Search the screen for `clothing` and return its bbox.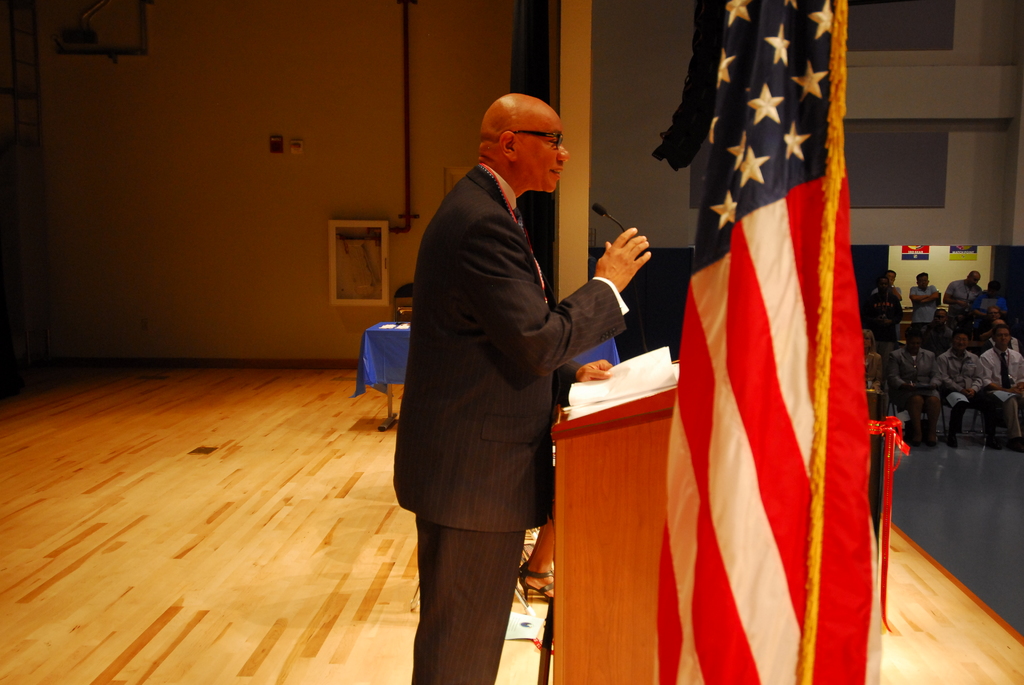
Found: [x1=942, y1=277, x2=982, y2=315].
